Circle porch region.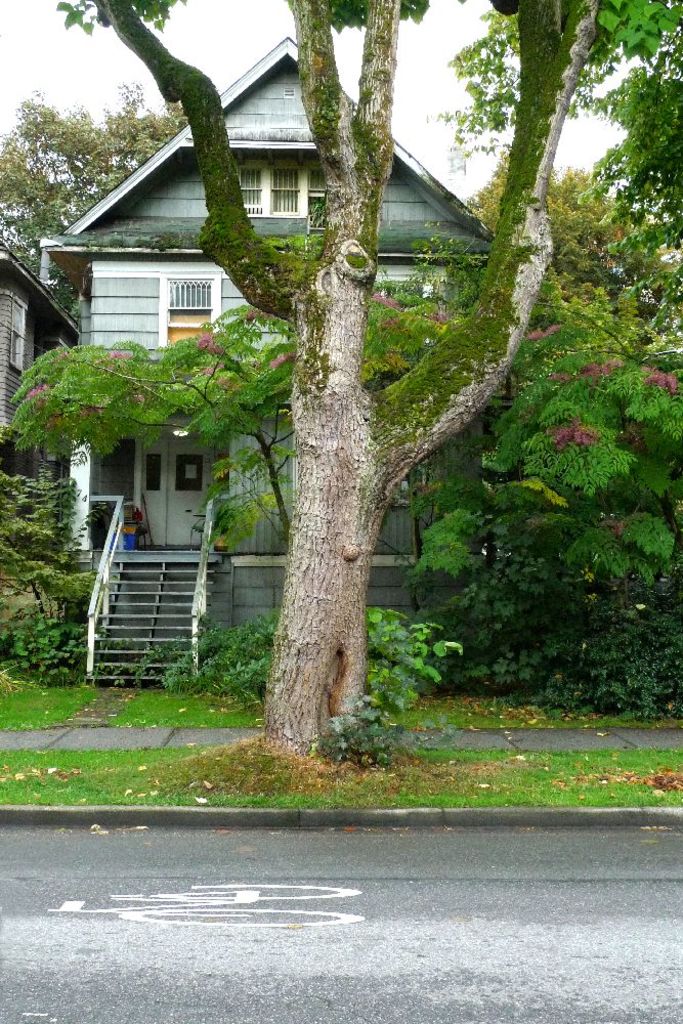
Region: 88/489/237/552.
